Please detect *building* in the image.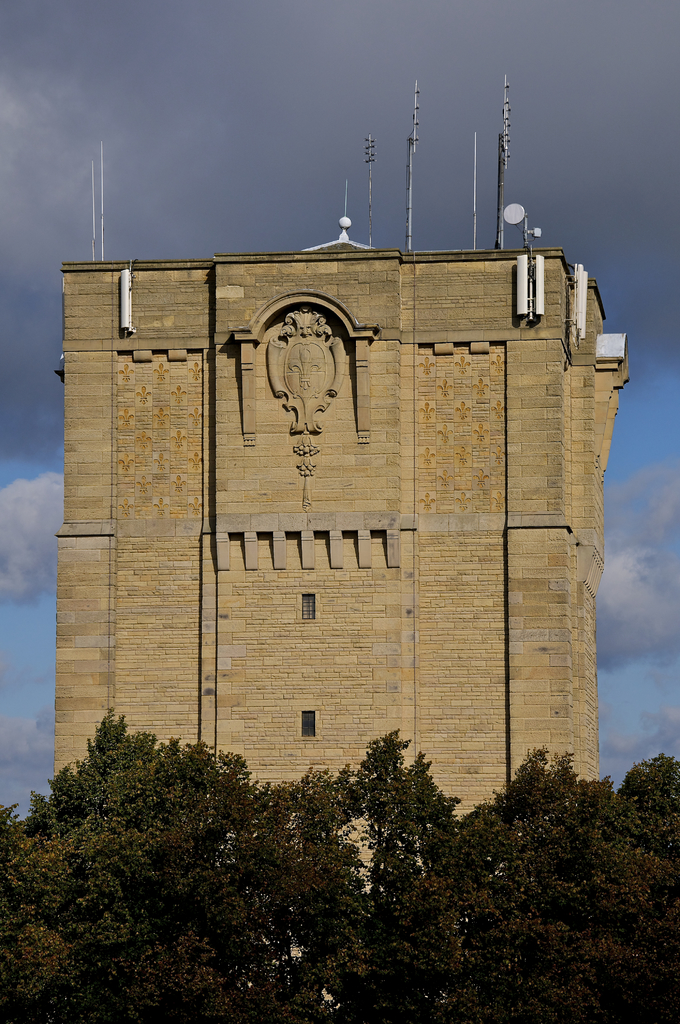
56,241,631,1005.
